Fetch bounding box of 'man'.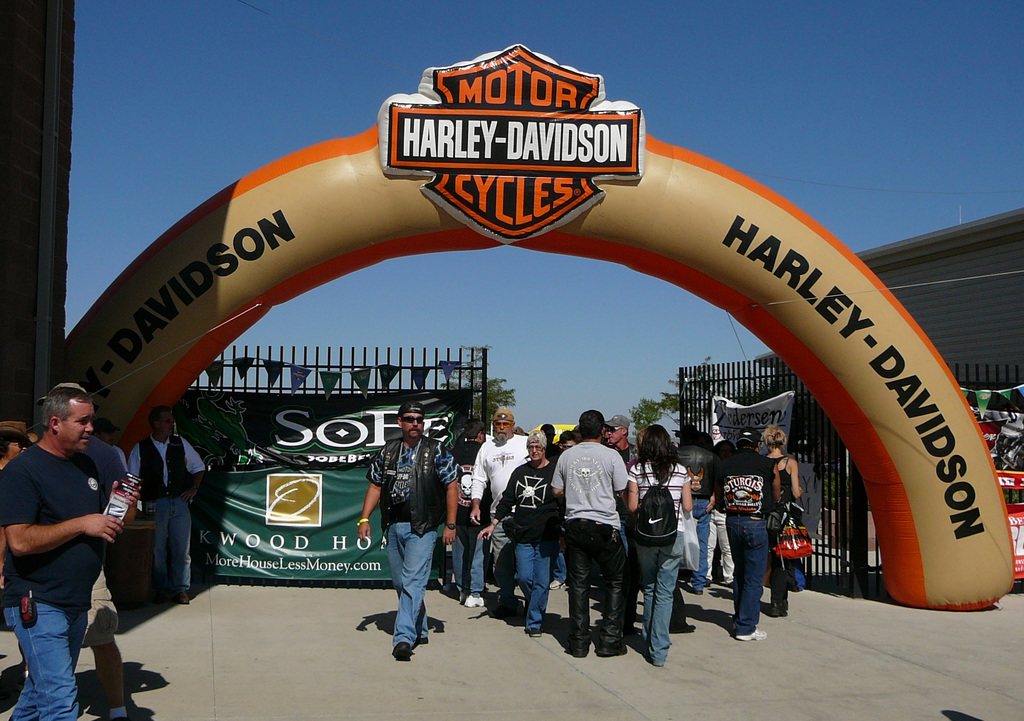
Bbox: [x1=467, y1=408, x2=535, y2=528].
